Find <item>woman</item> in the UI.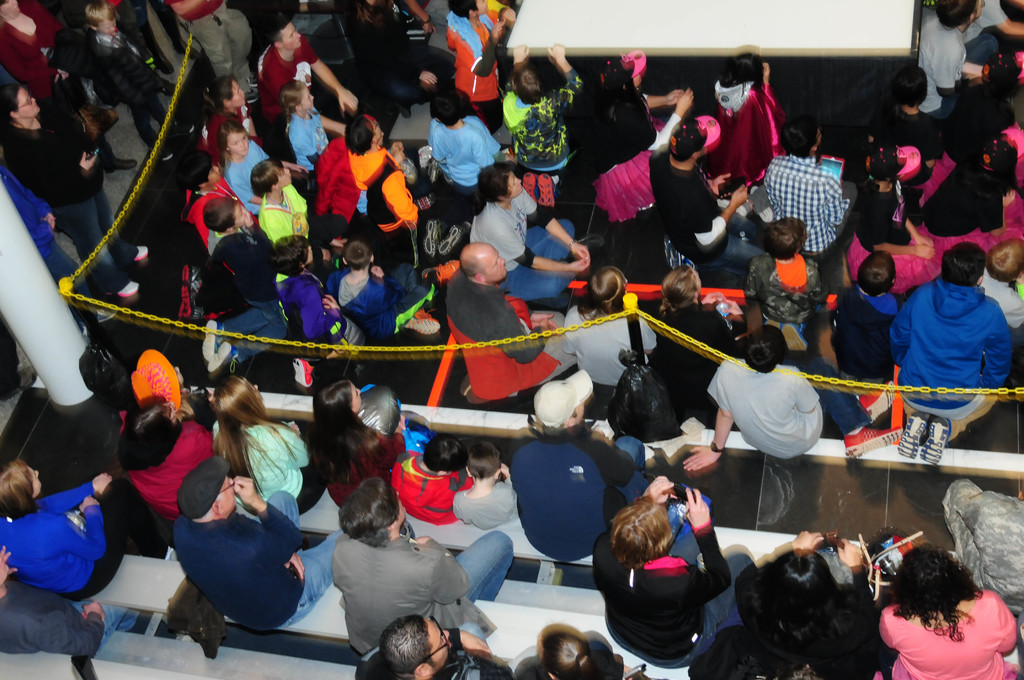
UI element at 876:527:1012:679.
